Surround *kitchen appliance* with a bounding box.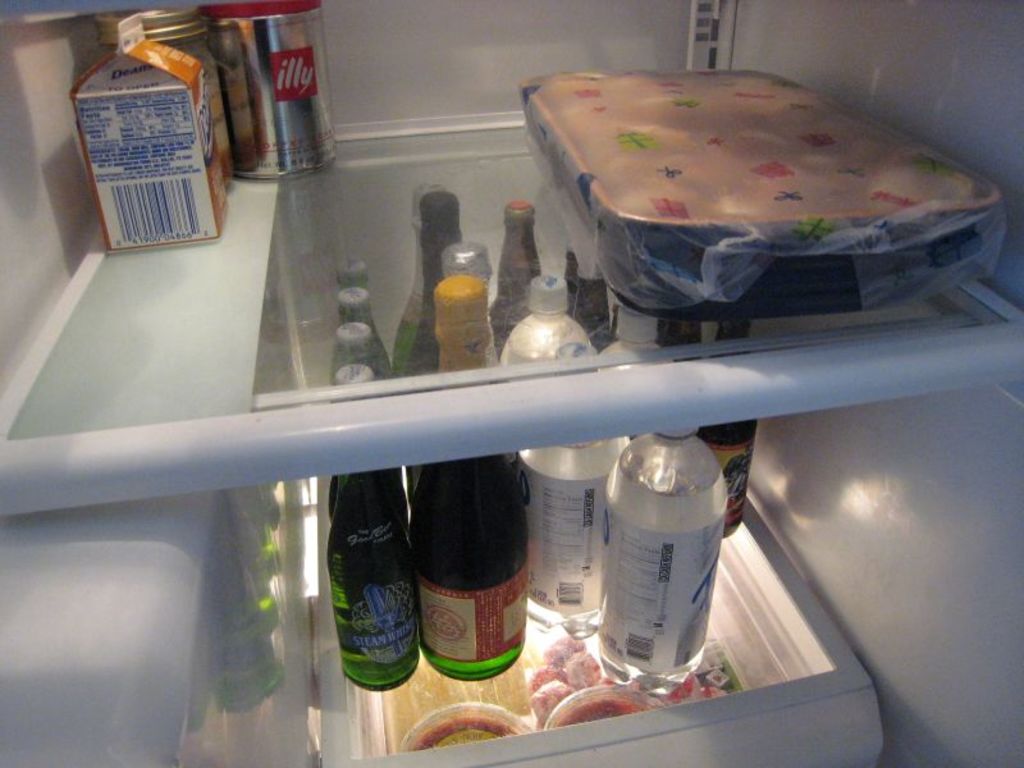
<bbox>0, 0, 1023, 767</bbox>.
